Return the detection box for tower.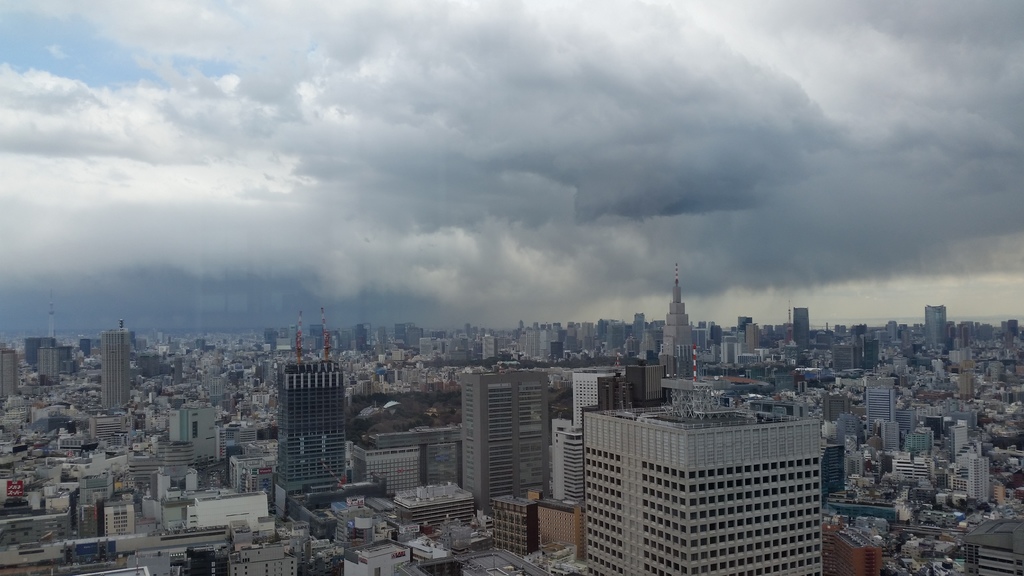
{"left": 271, "top": 358, "right": 355, "bottom": 515}.
